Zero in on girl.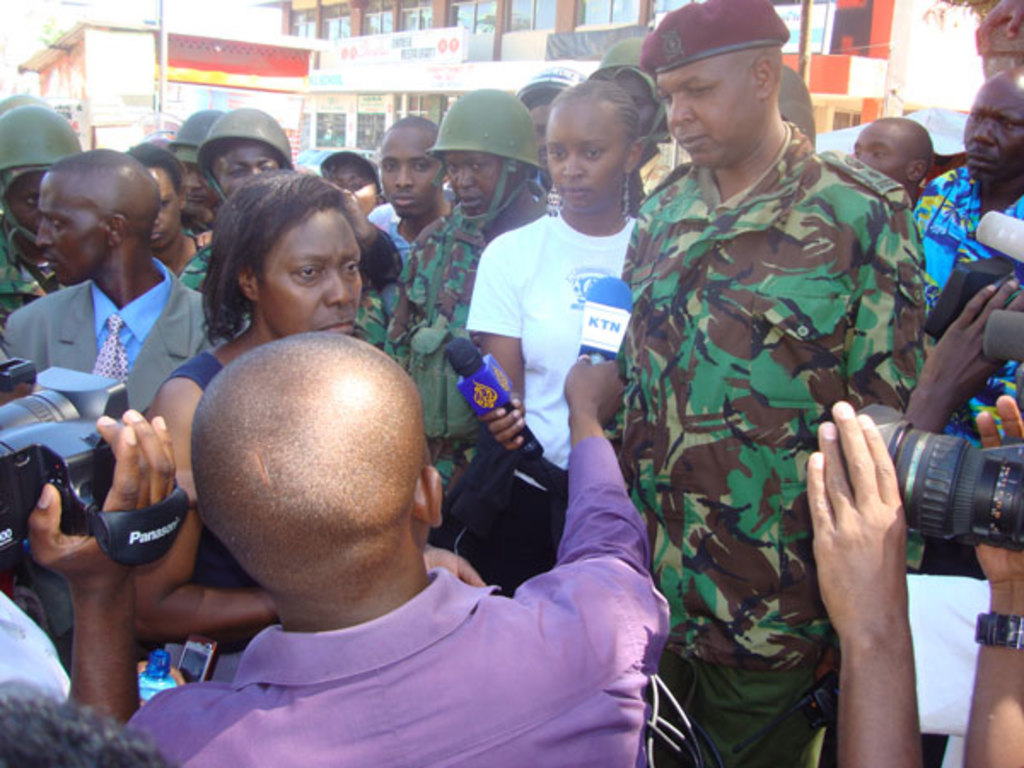
Zeroed in: 468, 75, 659, 589.
